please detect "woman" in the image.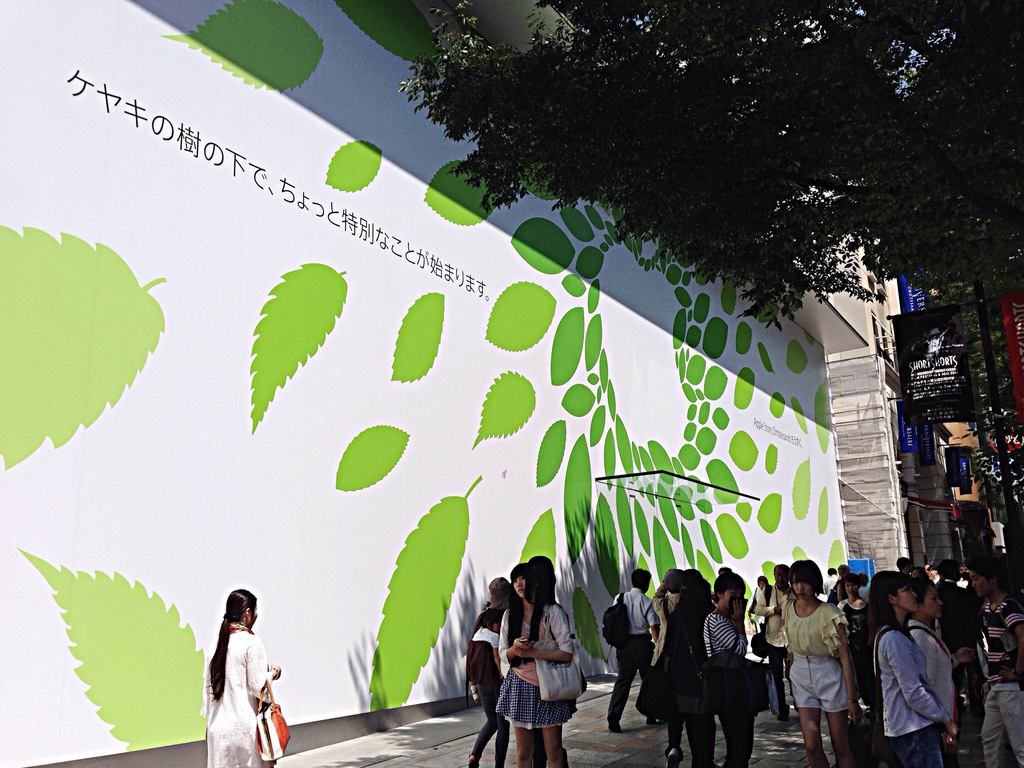
<region>908, 573, 957, 767</region>.
